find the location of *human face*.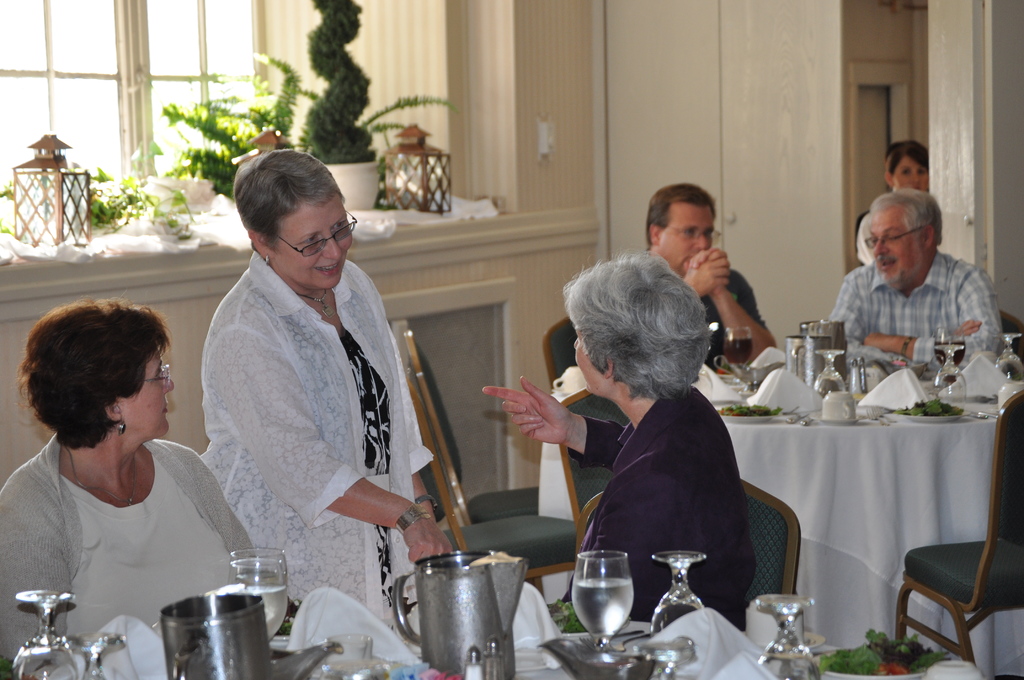
Location: box=[106, 358, 177, 443].
